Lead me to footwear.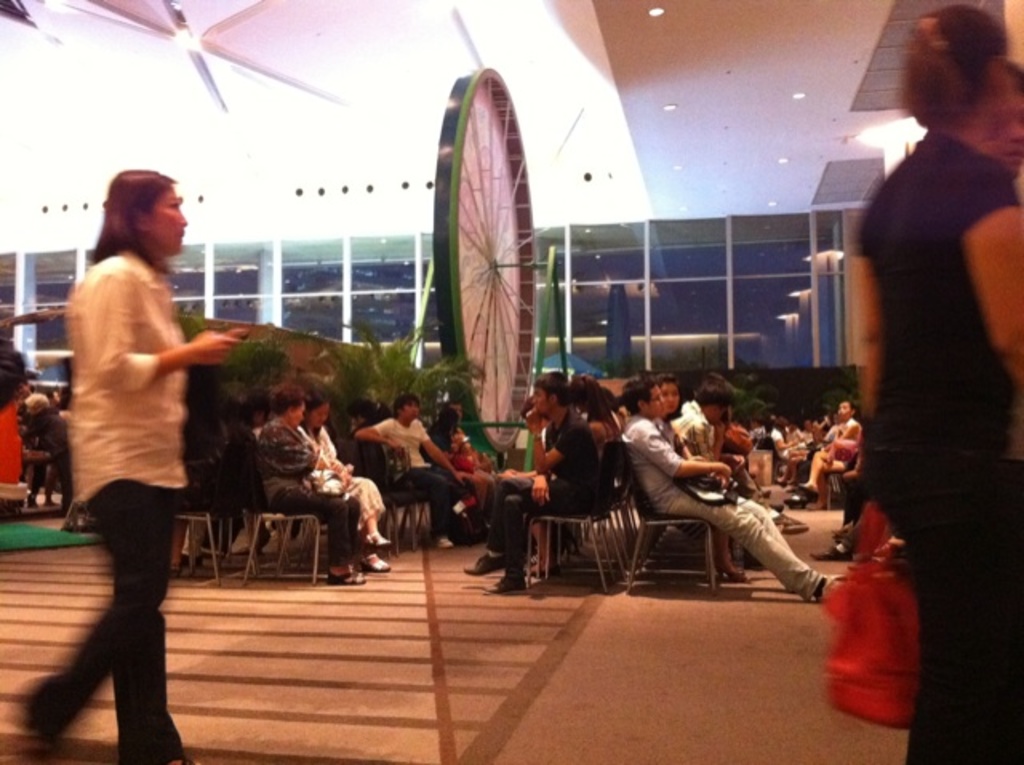
Lead to 486/576/523/595.
